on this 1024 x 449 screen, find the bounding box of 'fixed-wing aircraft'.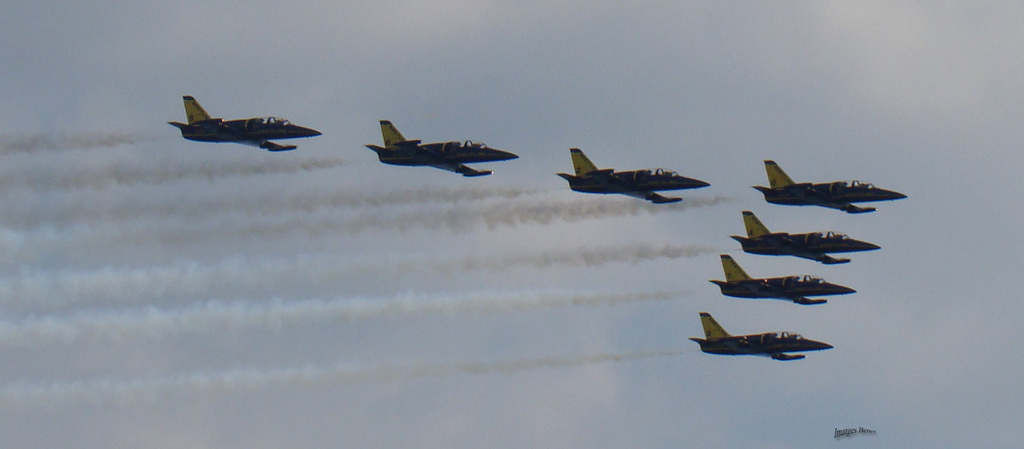
Bounding box: <bbox>681, 308, 837, 363</bbox>.
